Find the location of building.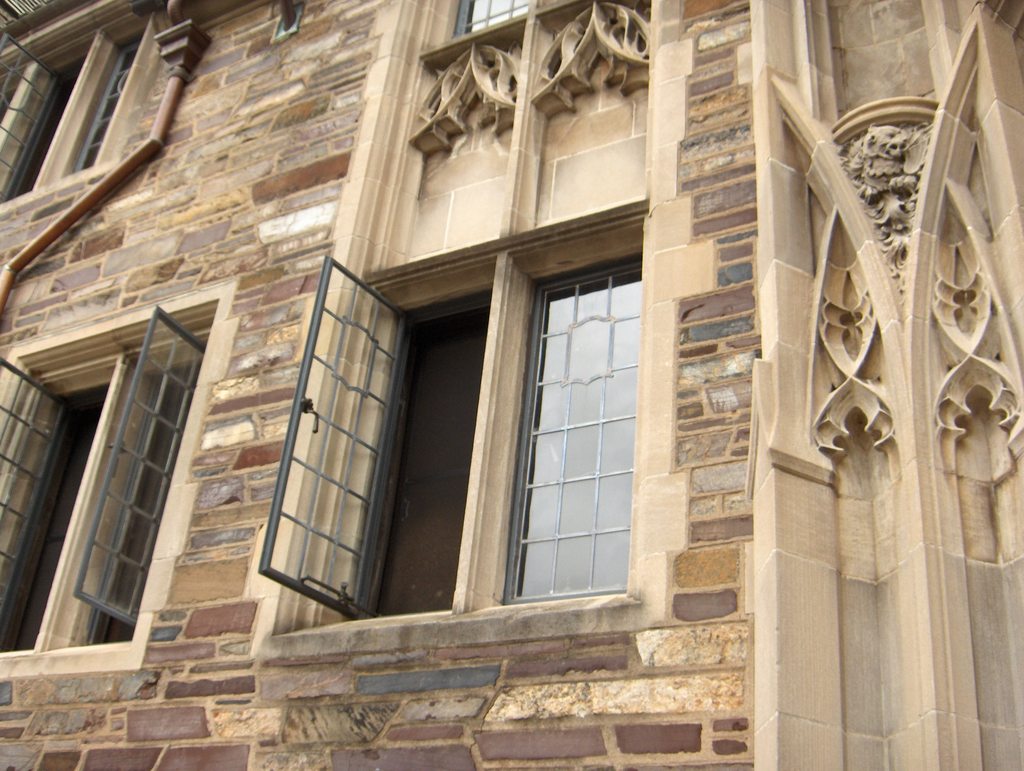
Location: crop(0, 0, 1023, 770).
